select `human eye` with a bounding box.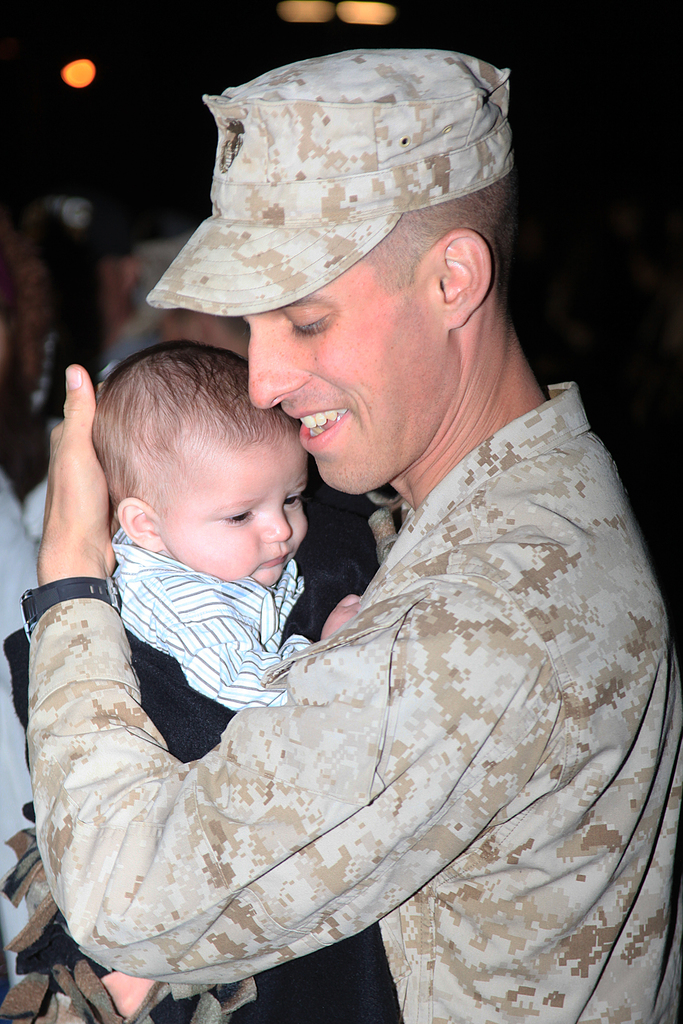
x1=286 y1=491 x2=303 y2=514.
